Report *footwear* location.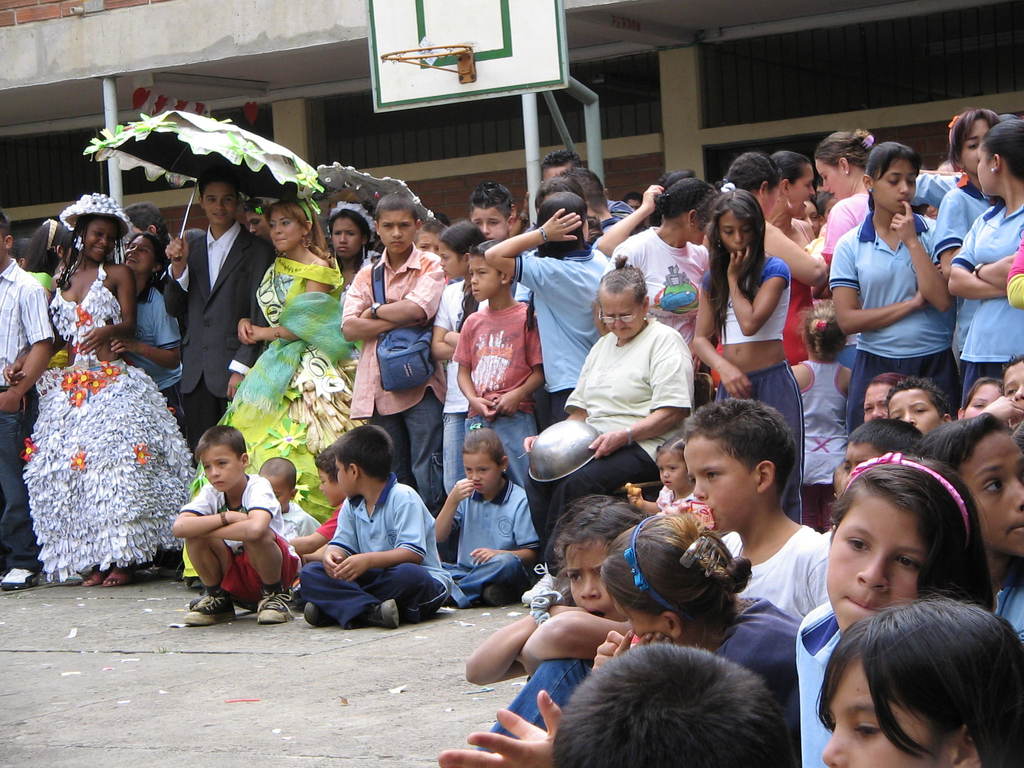
Report: [184, 584, 230, 632].
